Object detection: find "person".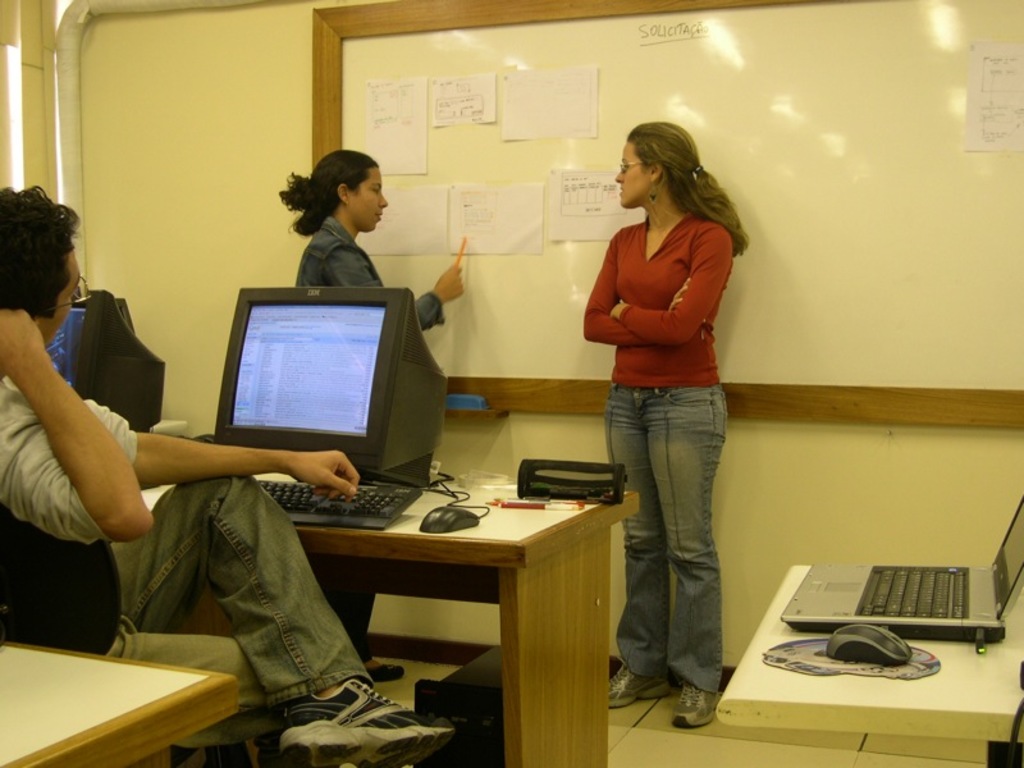
left=580, top=65, right=745, bottom=708.
